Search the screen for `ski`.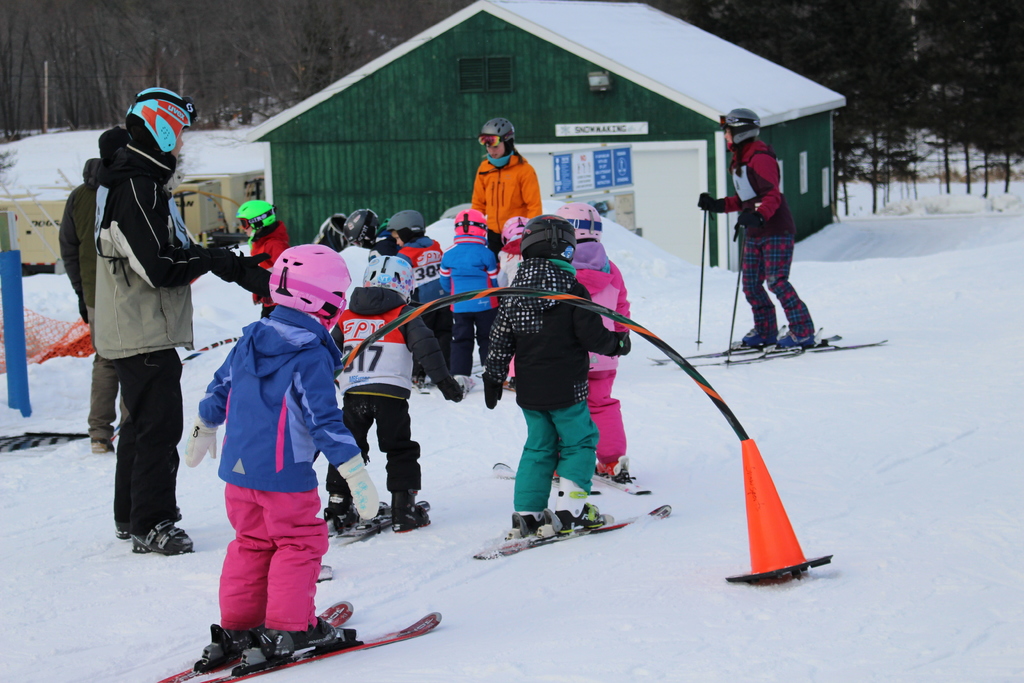
Found at (492,460,516,481).
